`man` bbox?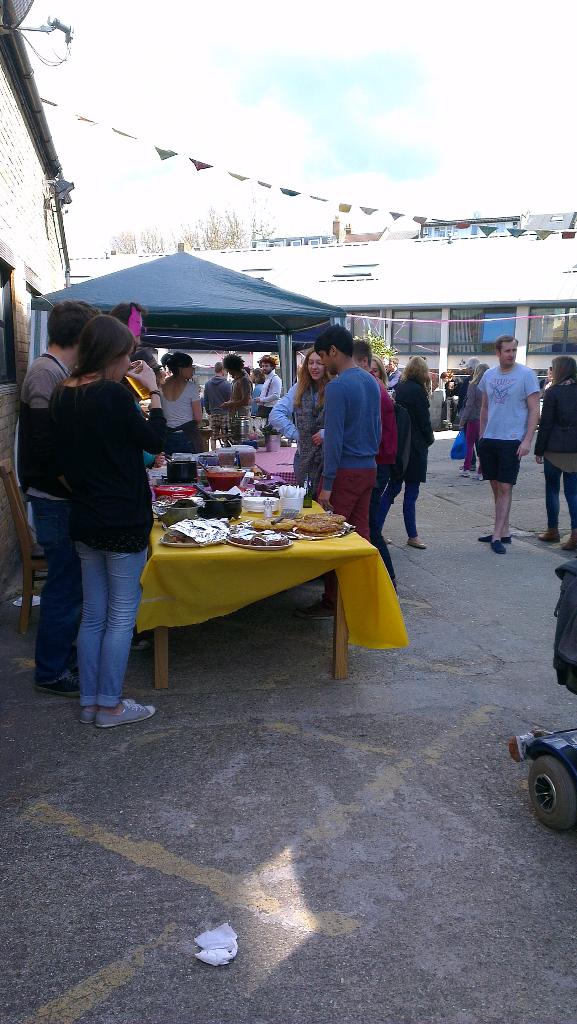
<box>9,297,108,701</box>
